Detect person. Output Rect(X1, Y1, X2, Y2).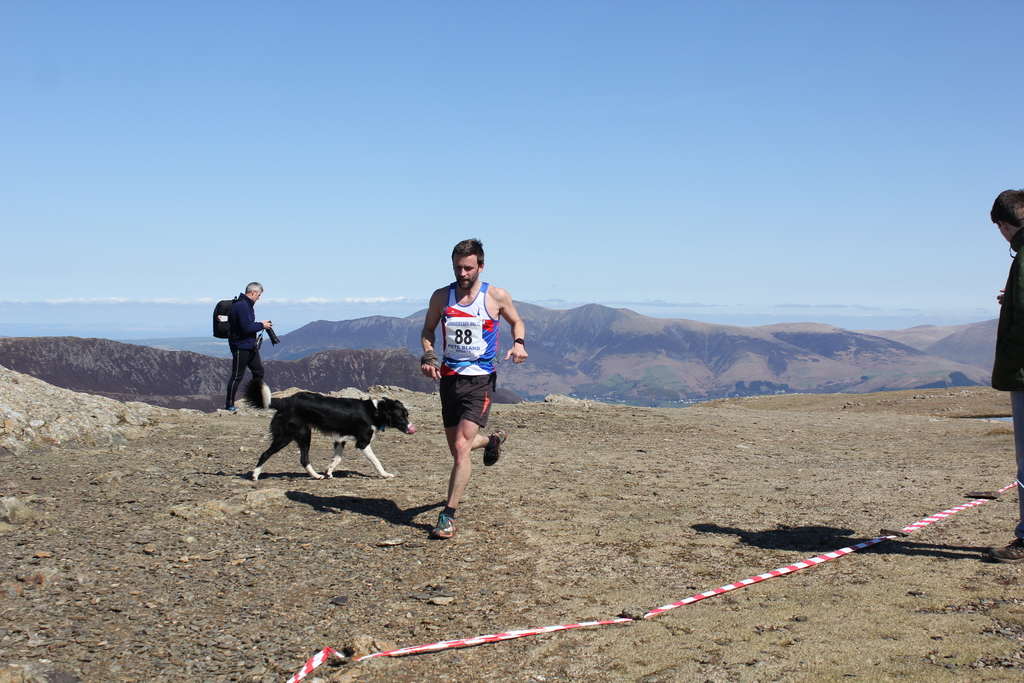
Rect(417, 236, 524, 534).
